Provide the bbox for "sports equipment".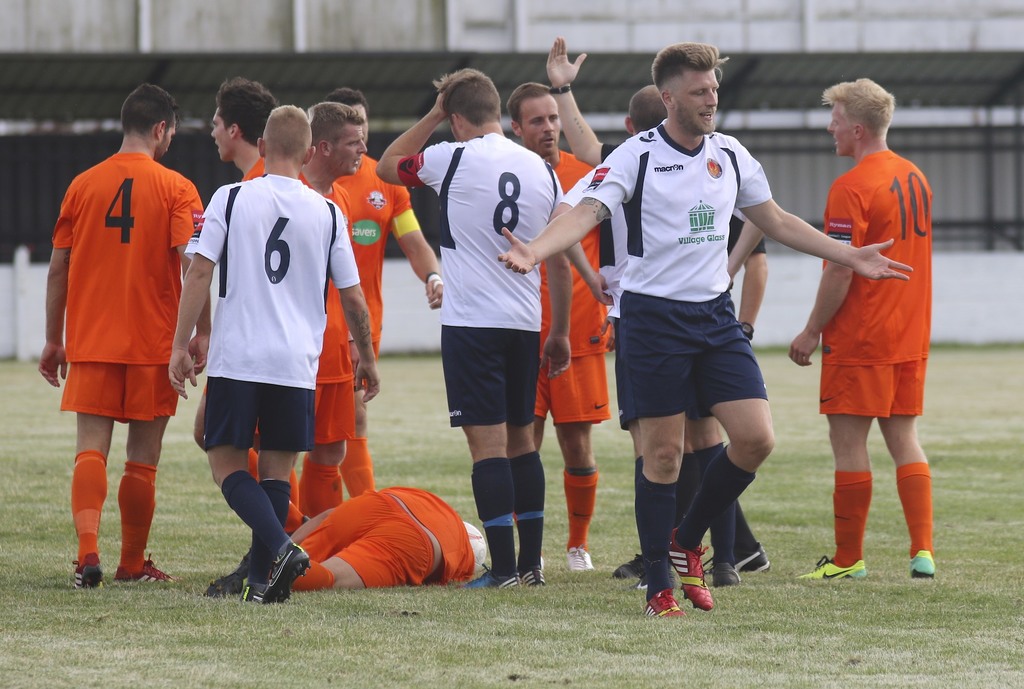
(68,557,101,588).
